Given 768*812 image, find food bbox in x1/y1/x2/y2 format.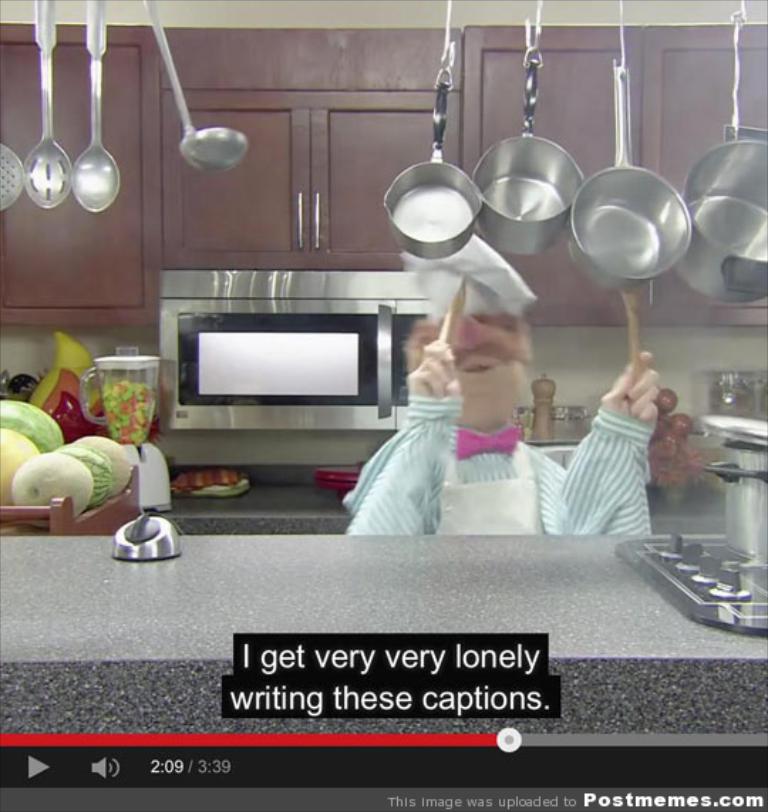
0/394/138/506.
